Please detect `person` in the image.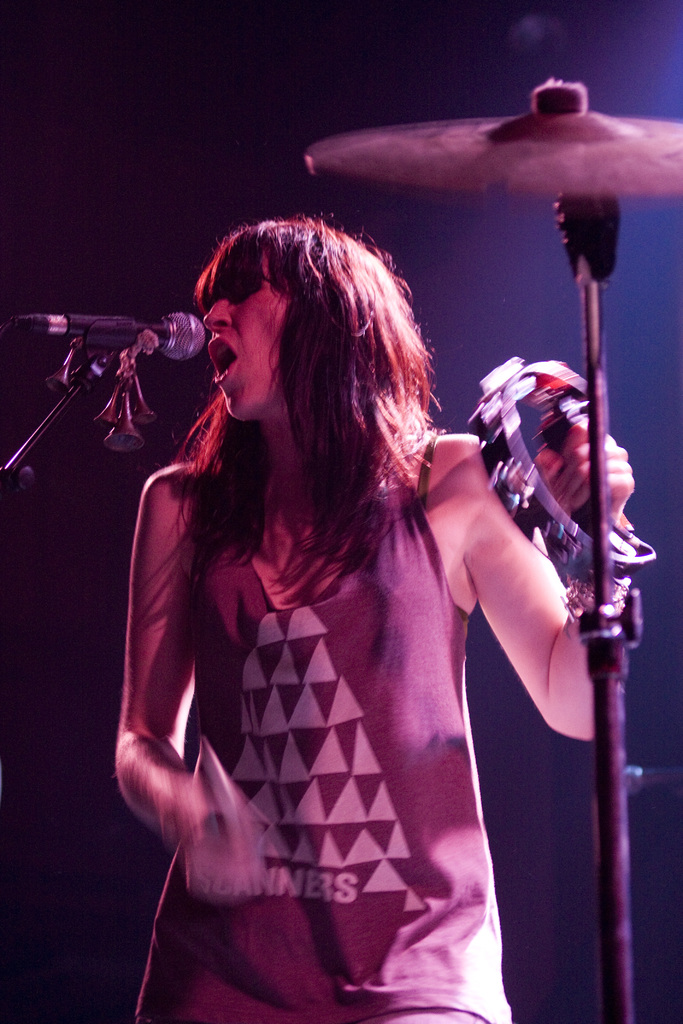
93:192:593:1023.
